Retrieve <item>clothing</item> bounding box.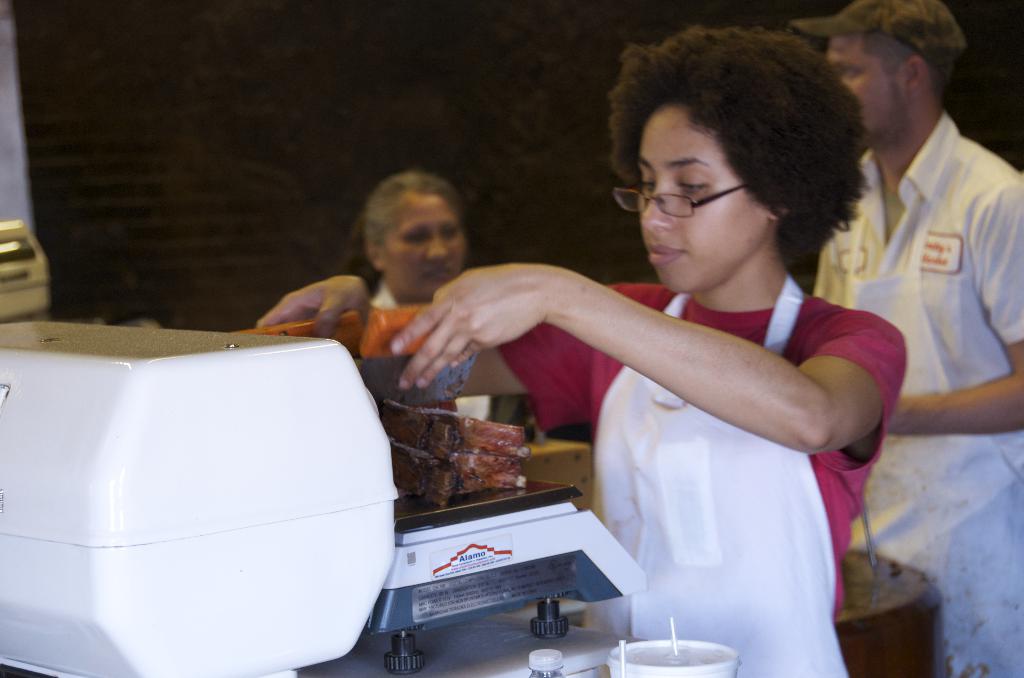
Bounding box: (356,282,519,430).
